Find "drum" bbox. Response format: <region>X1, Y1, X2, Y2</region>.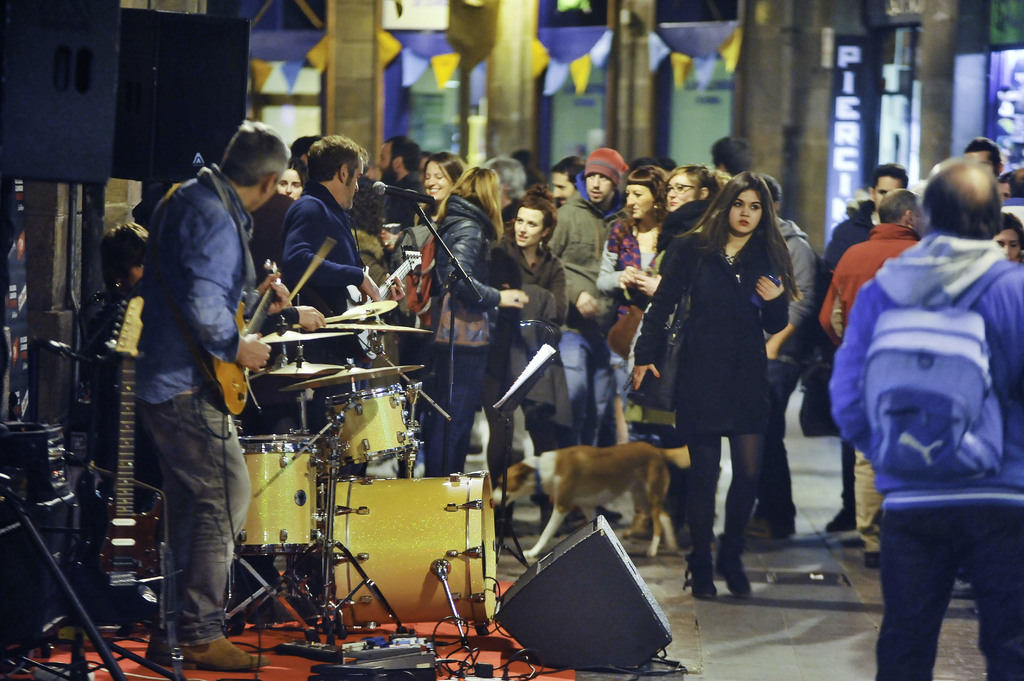
<region>327, 472, 499, 630</region>.
